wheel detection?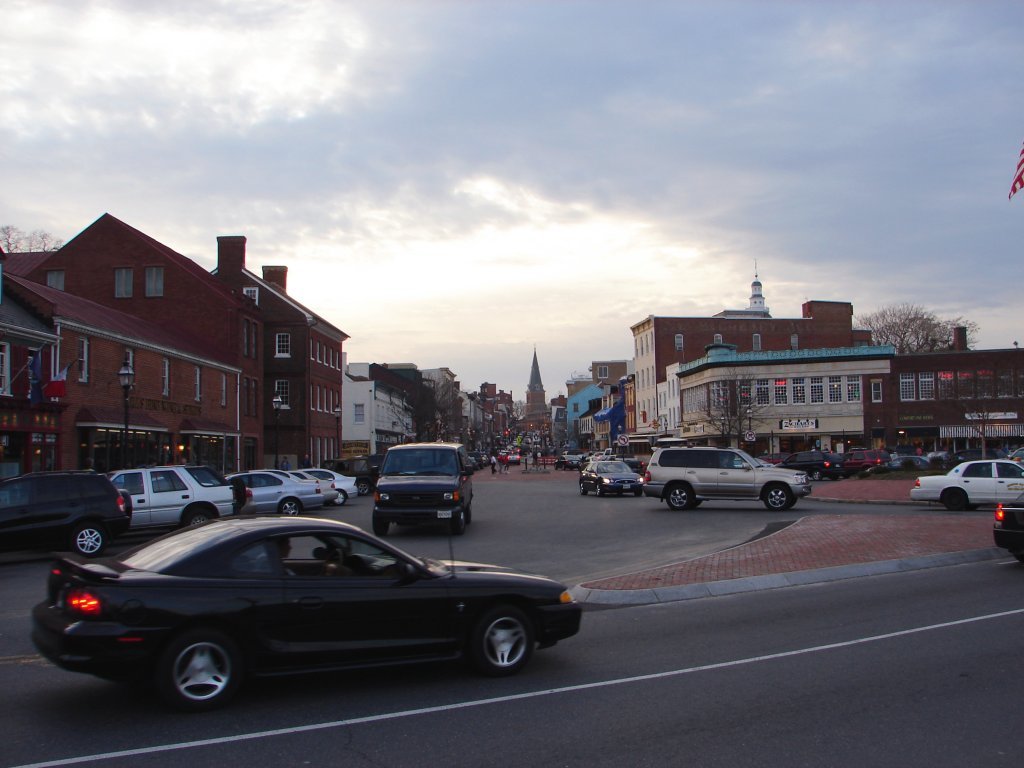
596 483 602 499
